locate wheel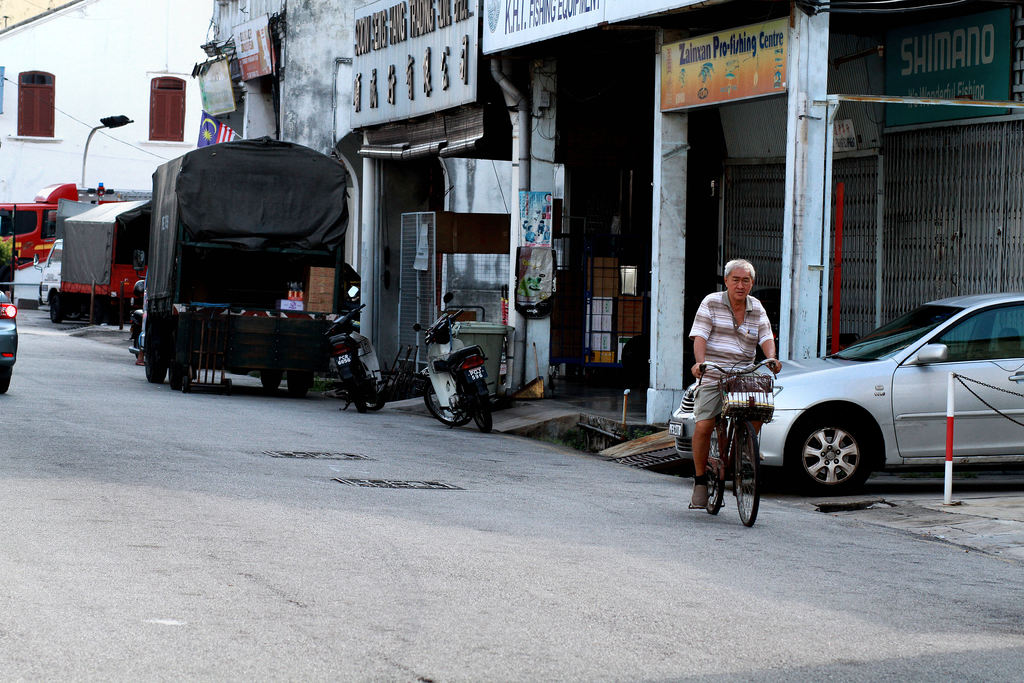
(425, 379, 471, 427)
